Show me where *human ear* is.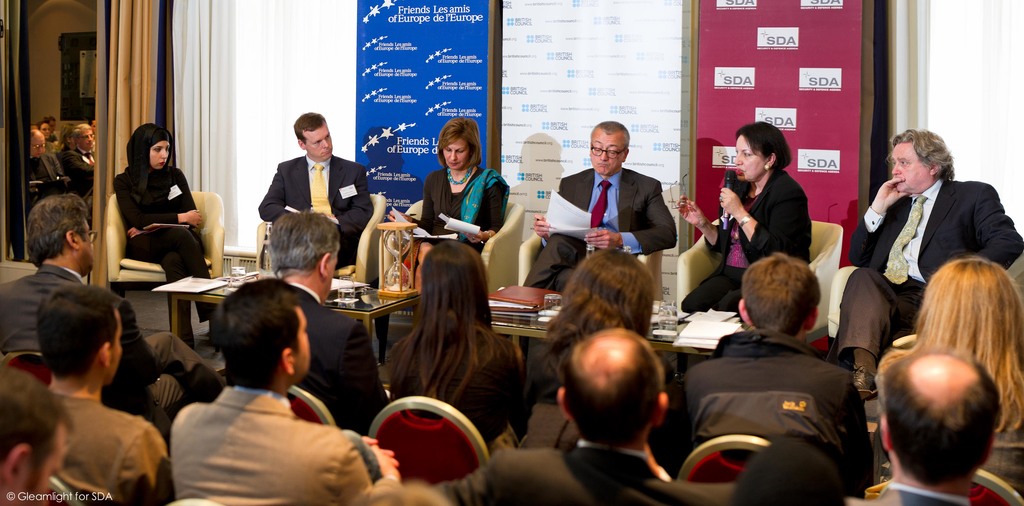
*human ear* is at region(298, 138, 307, 150).
